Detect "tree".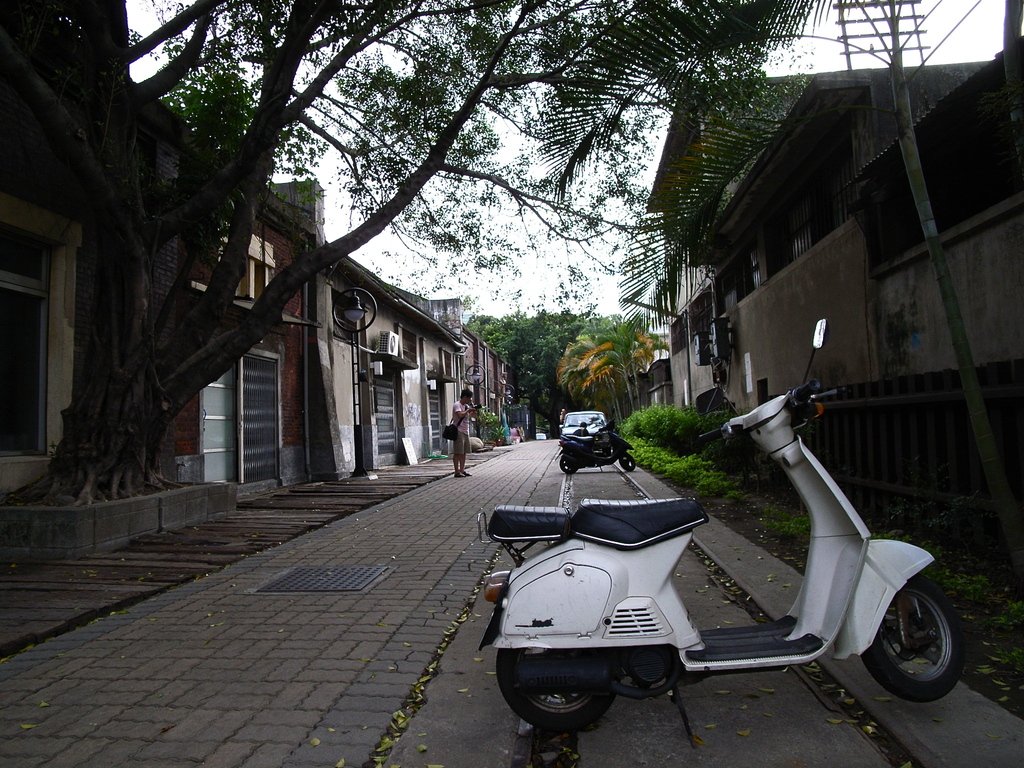
Detected at [x1=558, y1=318, x2=644, y2=430].
